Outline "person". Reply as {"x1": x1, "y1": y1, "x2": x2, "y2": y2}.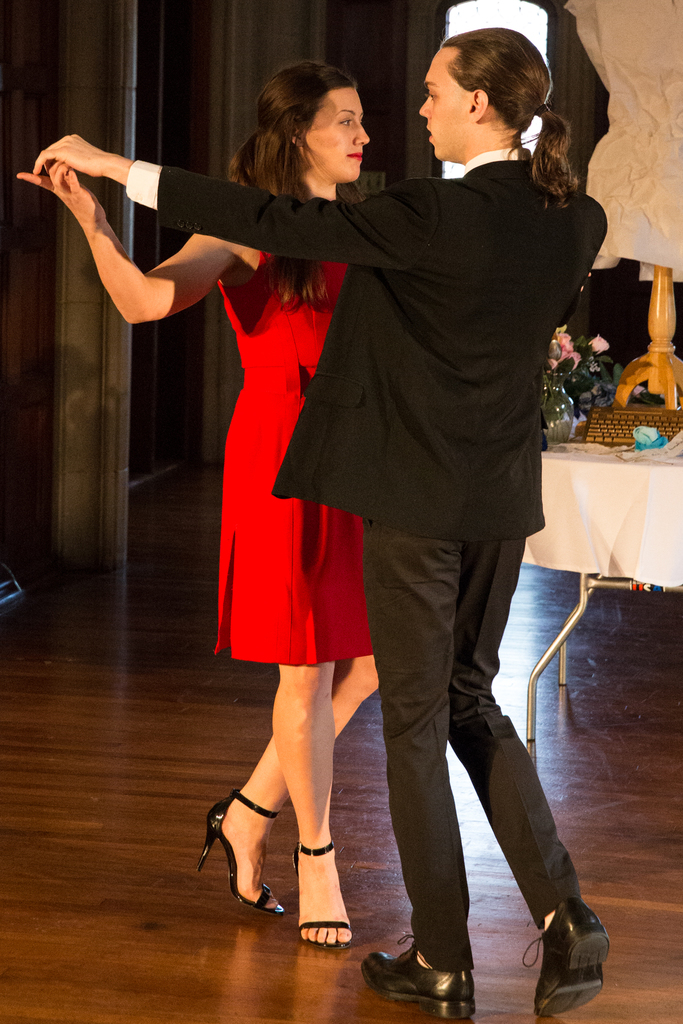
{"x1": 50, "y1": 20, "x2": 612, "y2": 1023}.
